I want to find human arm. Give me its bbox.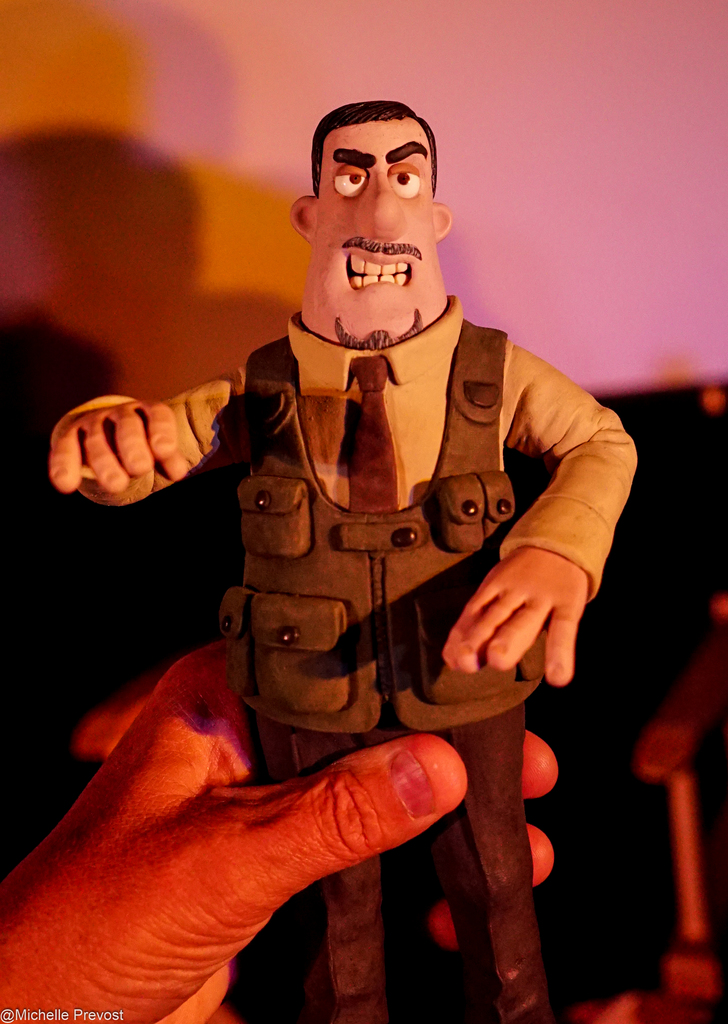
bbox=(432, 378, 635, 748).
